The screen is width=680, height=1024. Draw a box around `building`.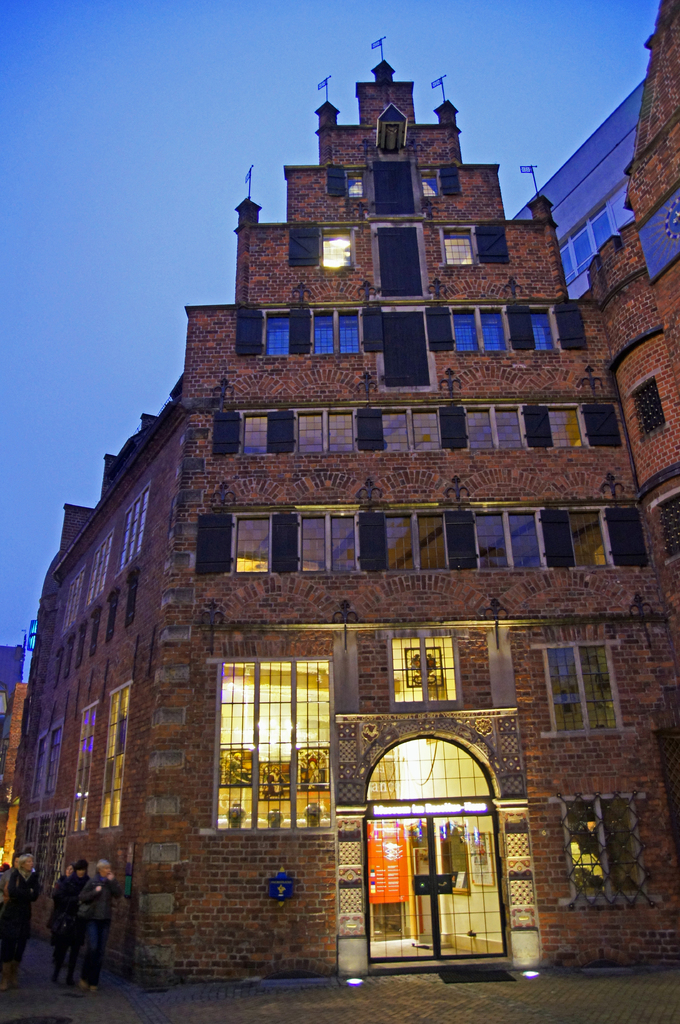
rect(0, 0, 679, 1002).
